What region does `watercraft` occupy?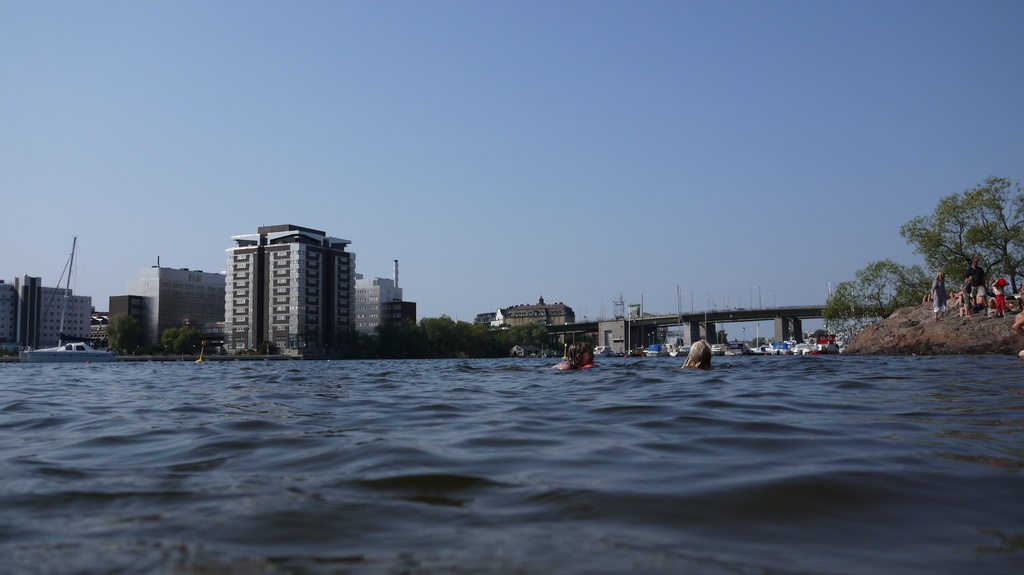
(646, 336, 666, 362).
